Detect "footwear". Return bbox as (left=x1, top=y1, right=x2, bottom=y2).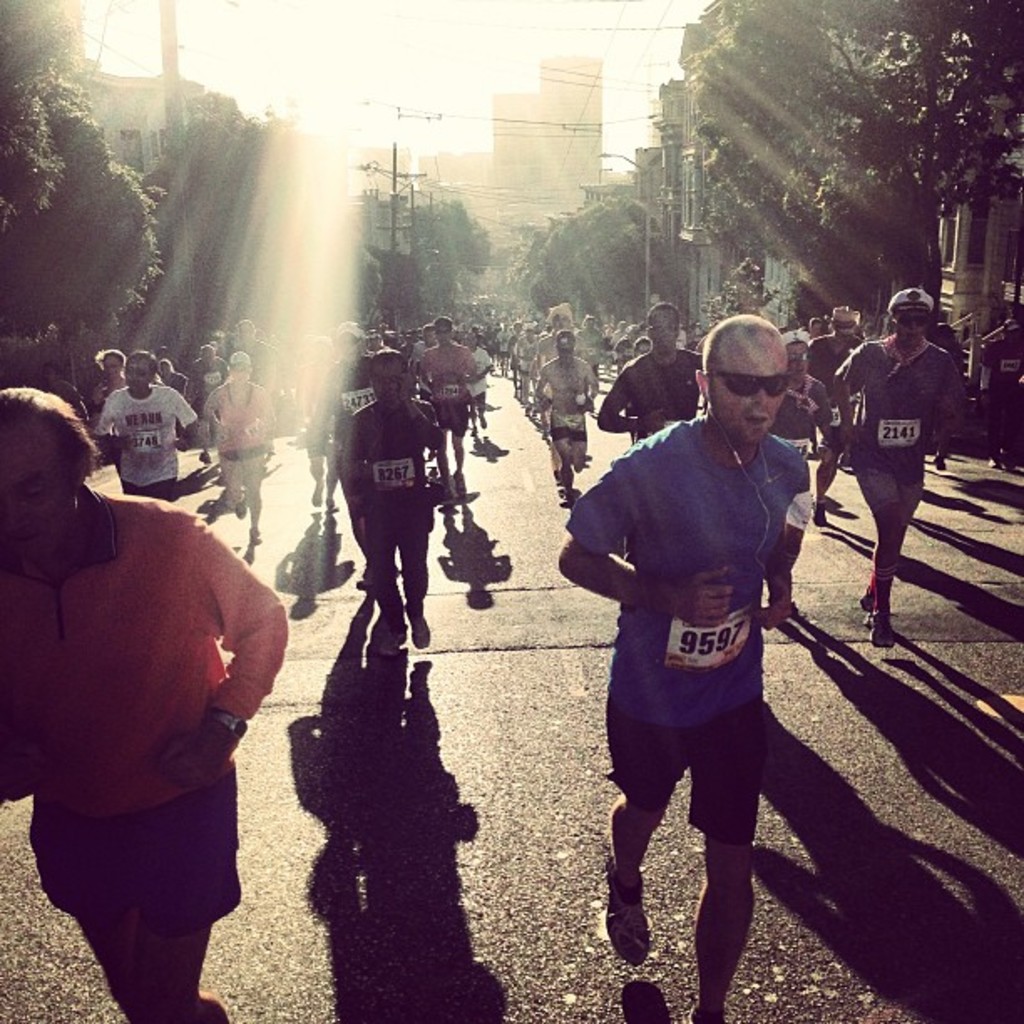
(left=325, top=490, right=340, bottom=510).
